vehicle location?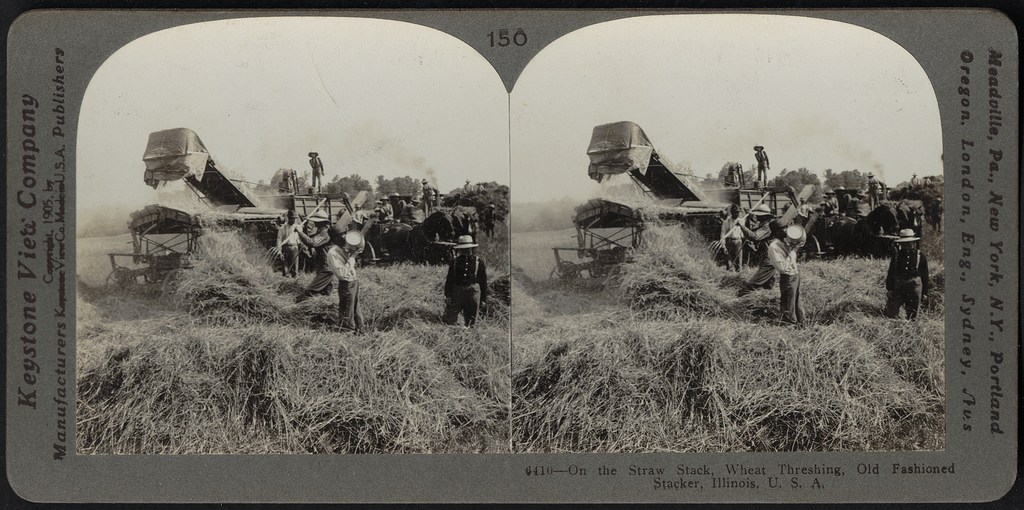
x1=108 y1=124 x2=386 y2=317
